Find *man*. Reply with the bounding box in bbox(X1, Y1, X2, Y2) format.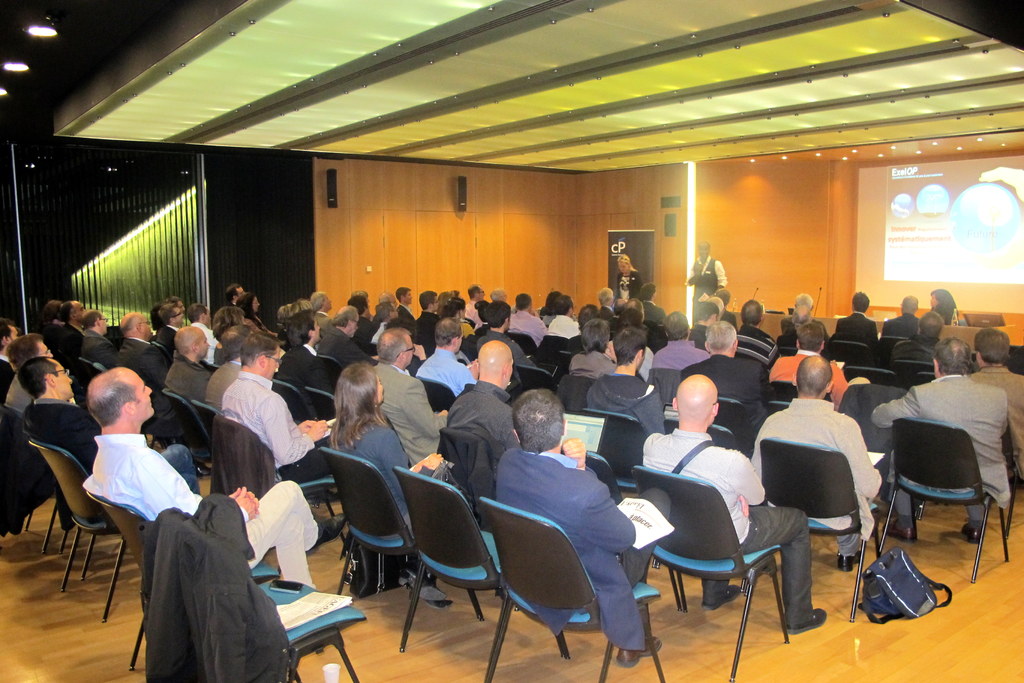
bbox(653, 313, 715, 370).
